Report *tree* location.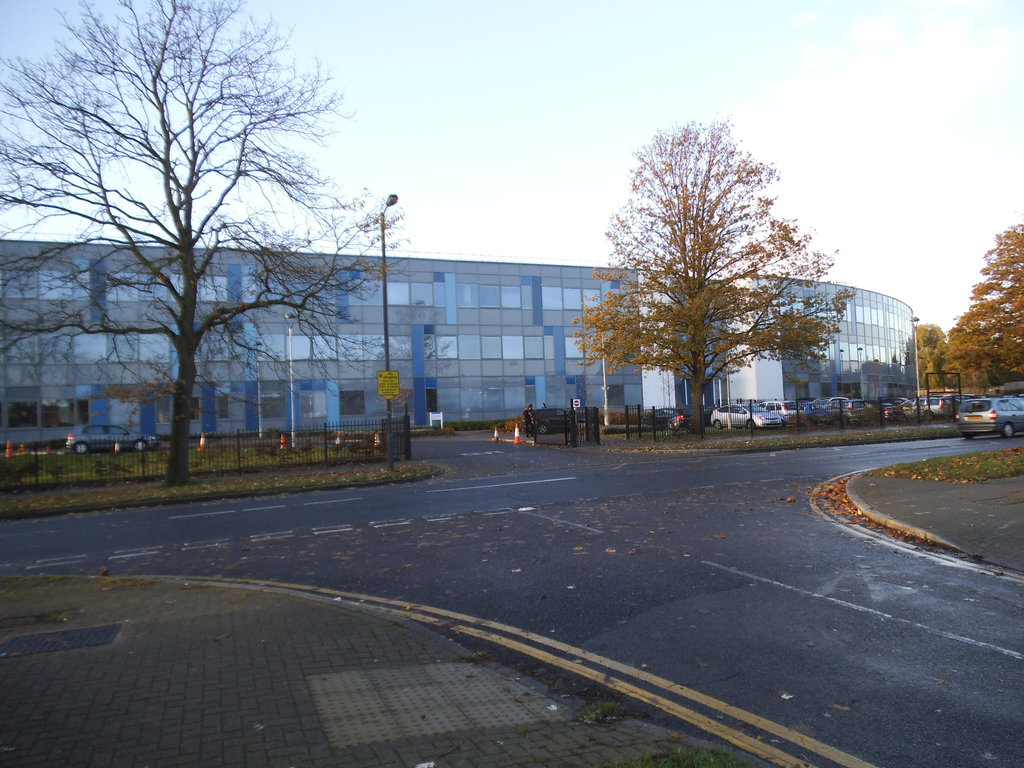
Report: [left=908, top=325, right=947, bottom=382].
